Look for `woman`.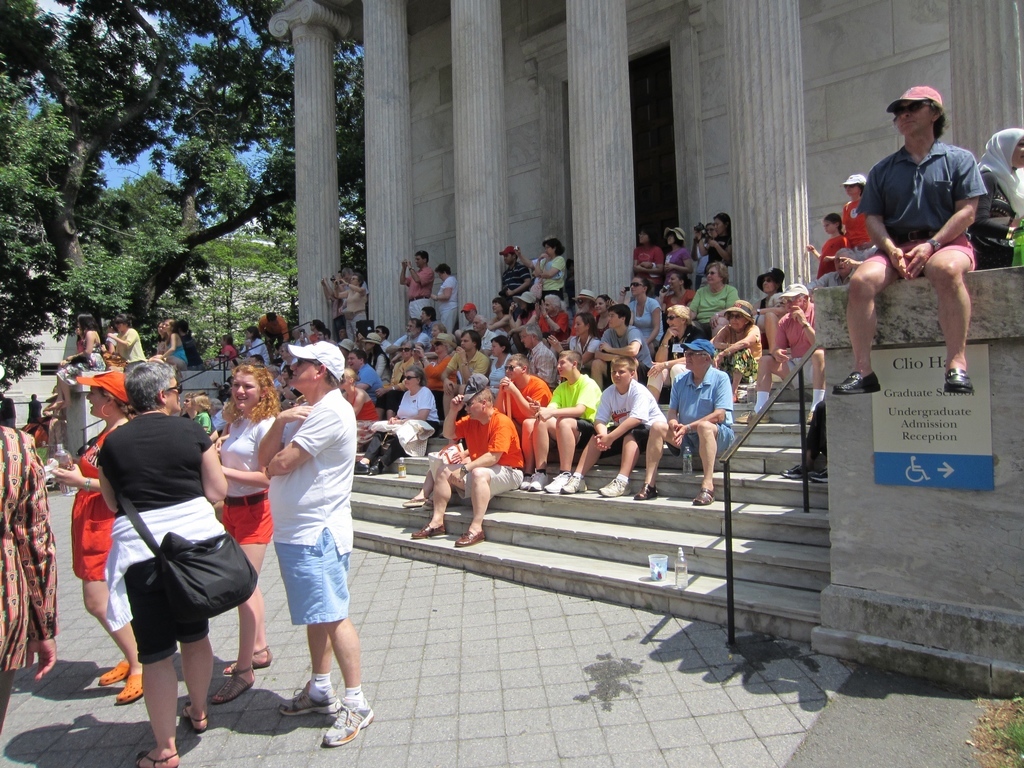
Found: {"left": 488, "top": 296, "right": 512, "bottom": 333}.
